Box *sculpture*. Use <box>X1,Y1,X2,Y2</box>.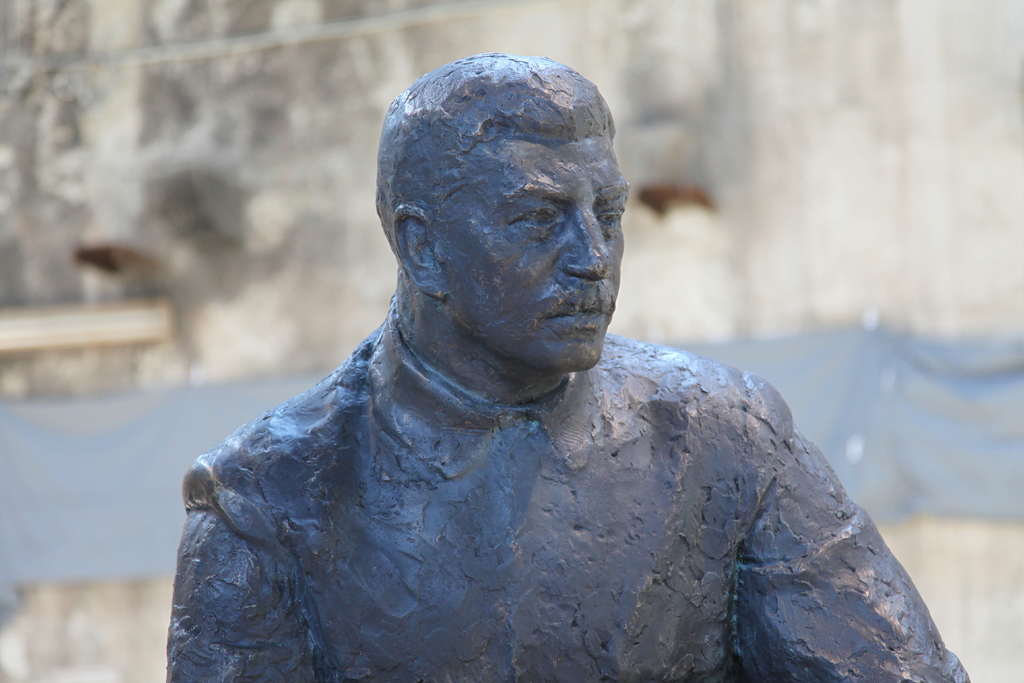
<box>150,63,894,676</box>.
